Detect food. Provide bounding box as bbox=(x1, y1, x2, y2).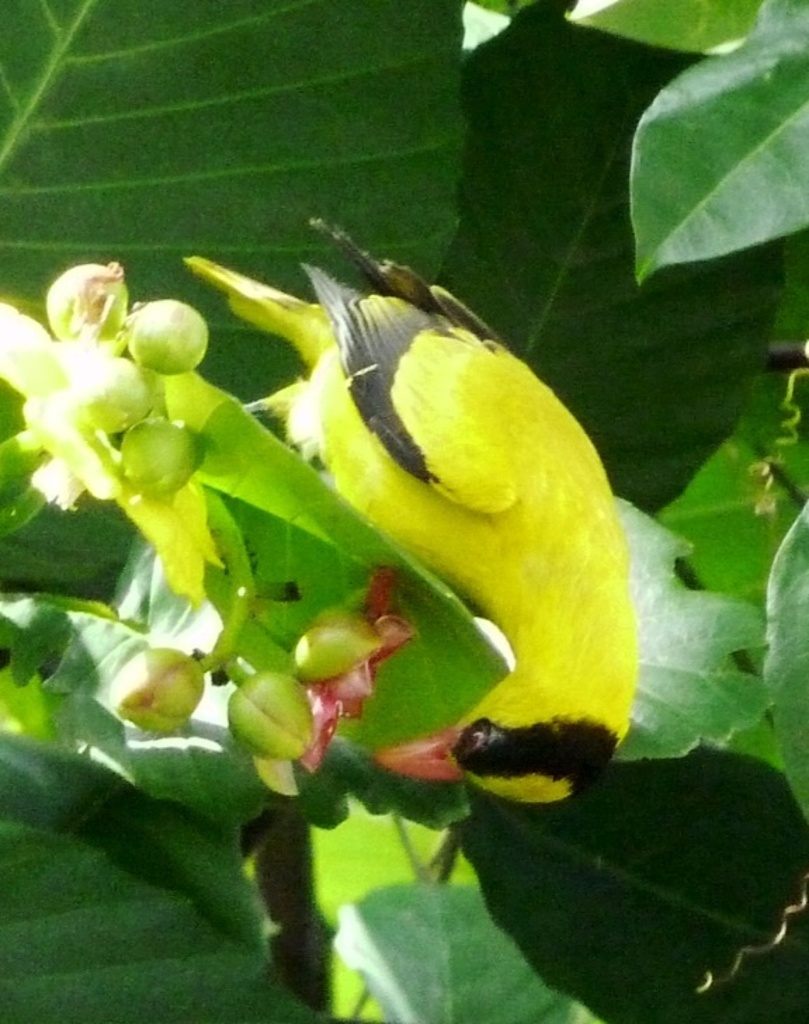
bbox=(291, 607, 392, 688).
